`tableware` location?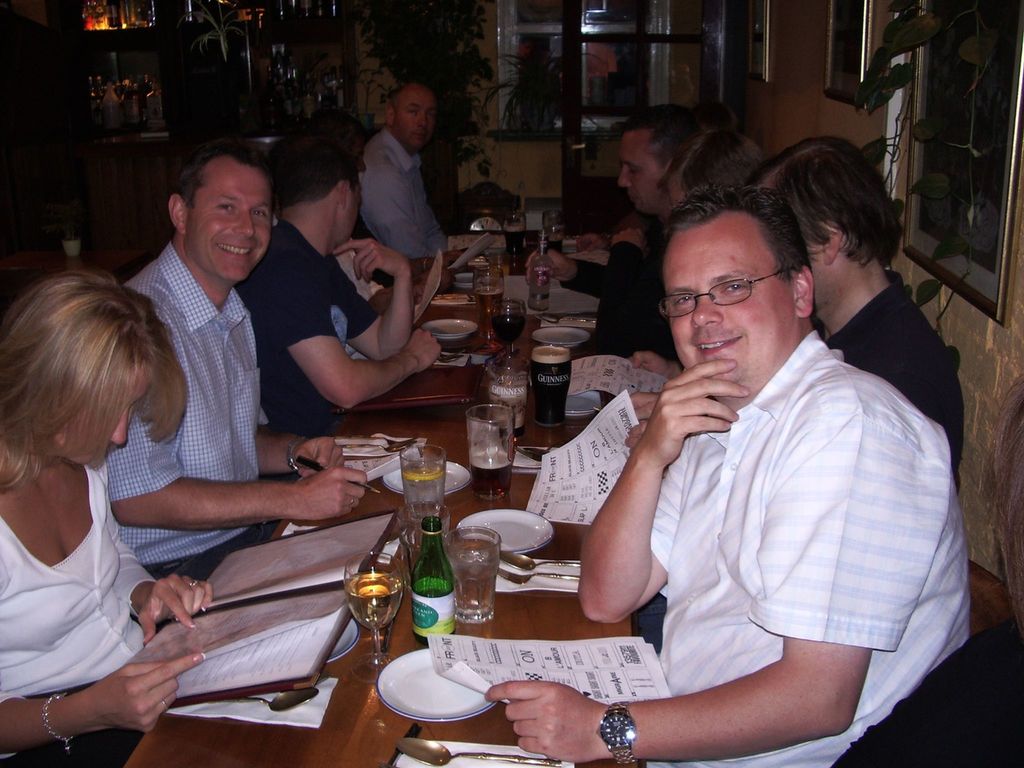
l=429, t=296, r=477, b=312
